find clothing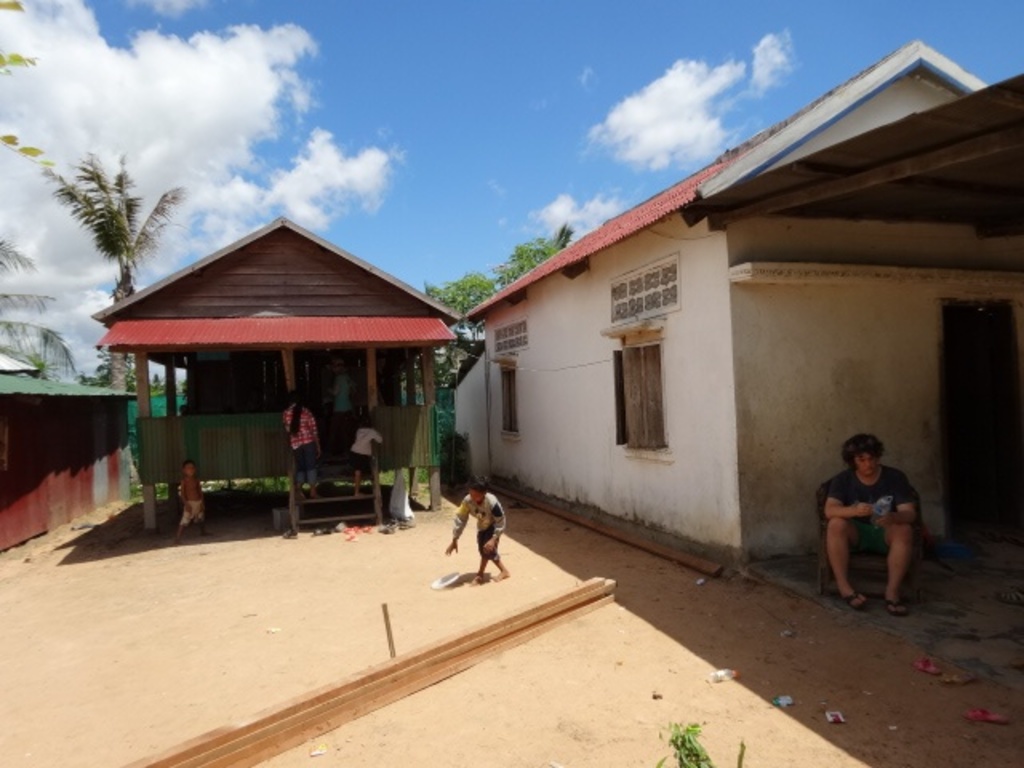
pyautogui.locateOnScreen(336, 422, 386, 467)
